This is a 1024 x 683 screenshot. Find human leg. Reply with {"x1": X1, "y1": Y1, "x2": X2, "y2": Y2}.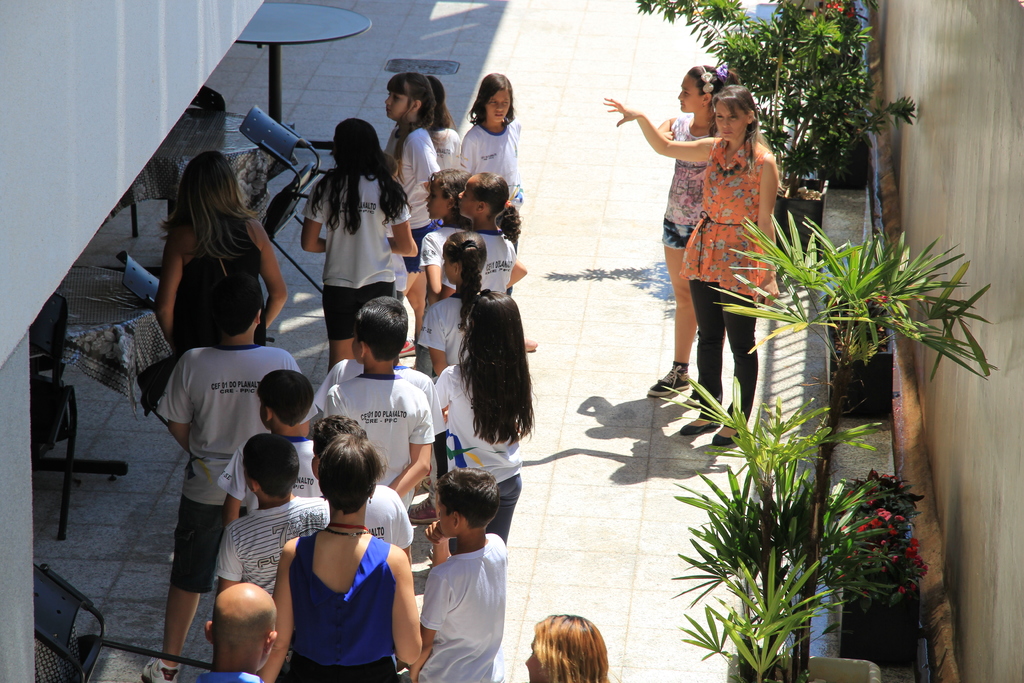
{"x1": 485, "y1": 462, "x2": 519, "y2": 550}.
